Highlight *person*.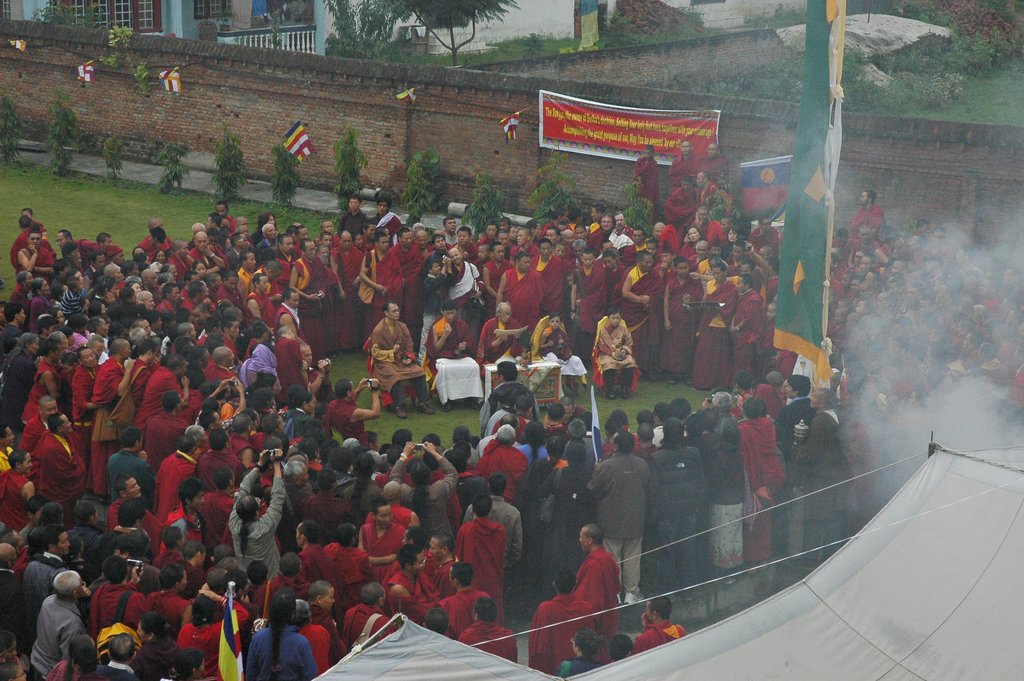
Highlighted region: box=[47, 652, 83, 680].
